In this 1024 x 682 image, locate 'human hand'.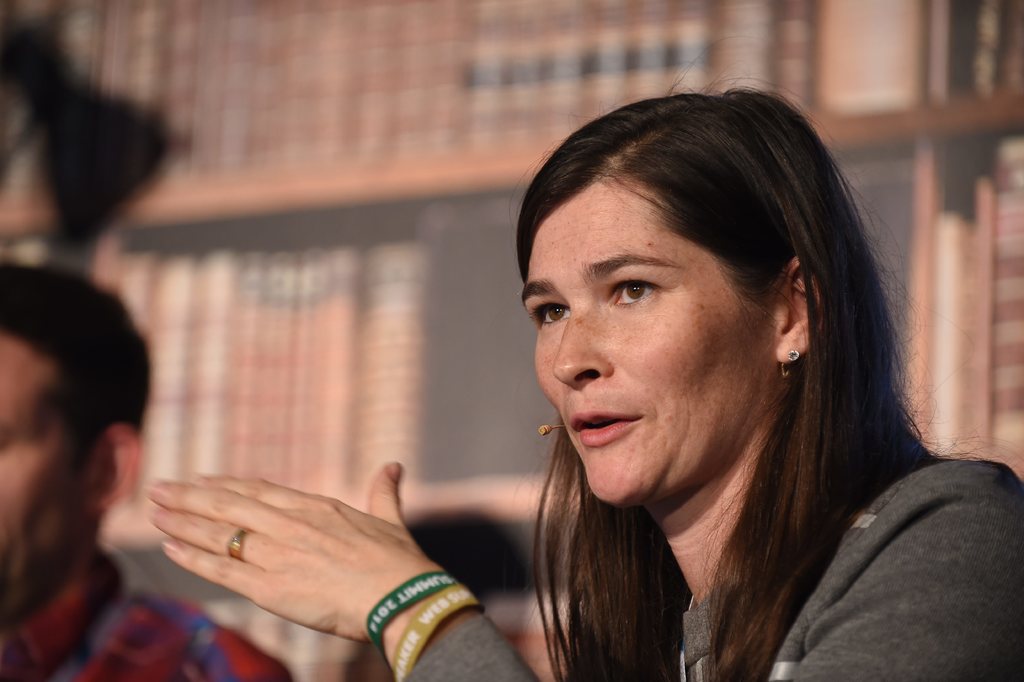
Bounding box: 144,476,488,666.
